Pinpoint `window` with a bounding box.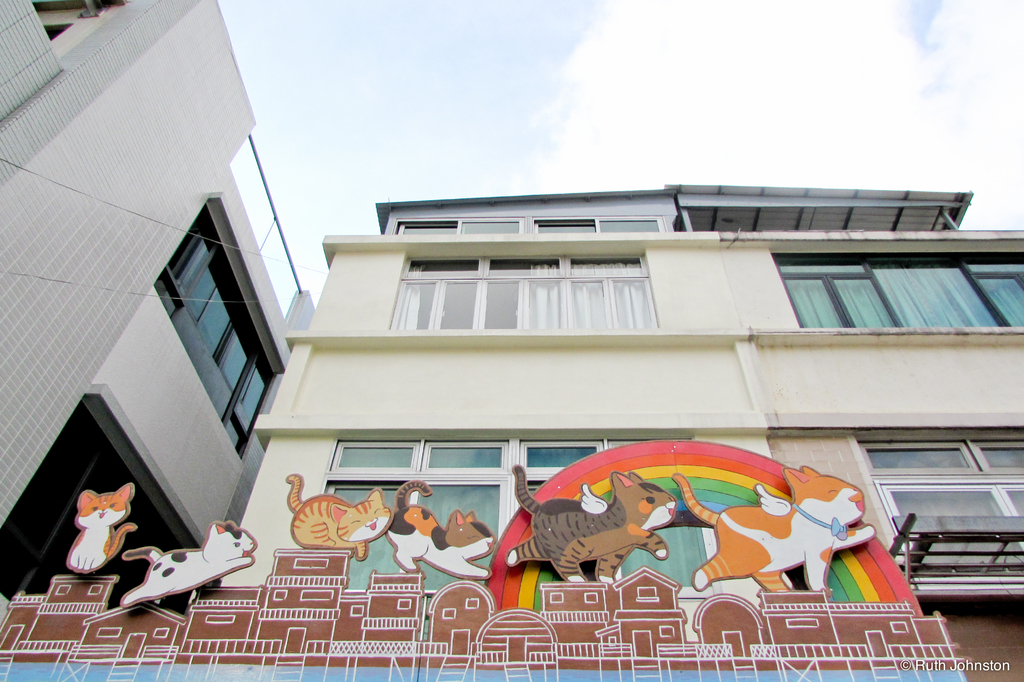
x1=153 y1=204 x2=282 y2=454.
